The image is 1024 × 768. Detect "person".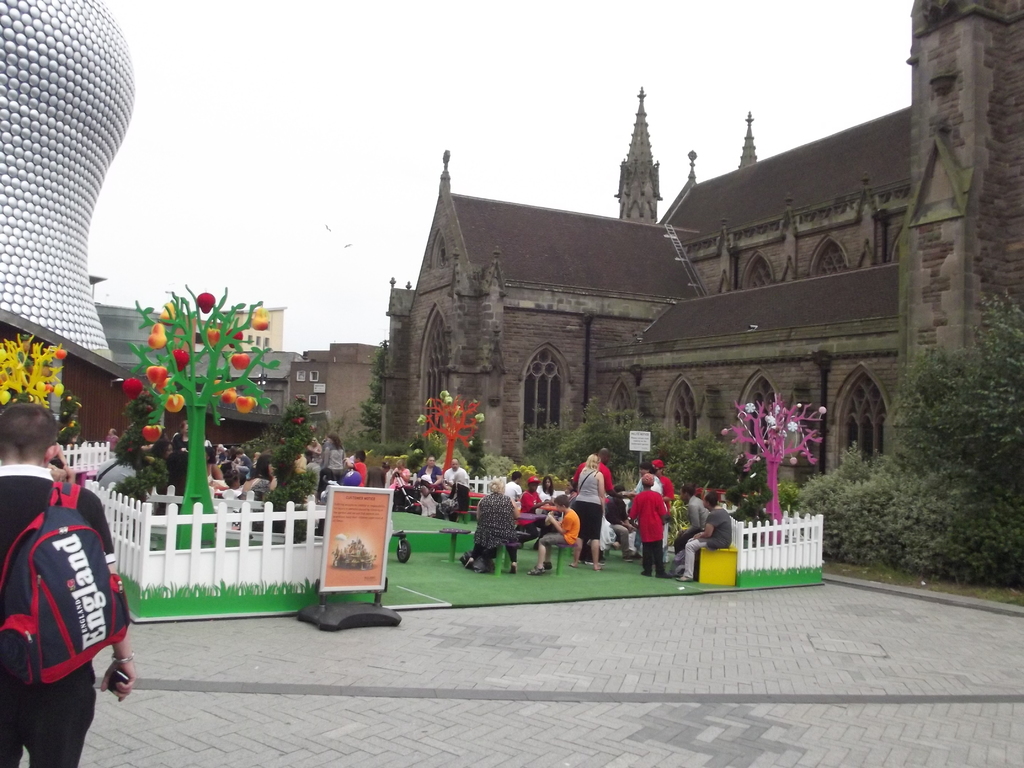
Detection: x1=625 y1=475 x2=670 y2=578.
